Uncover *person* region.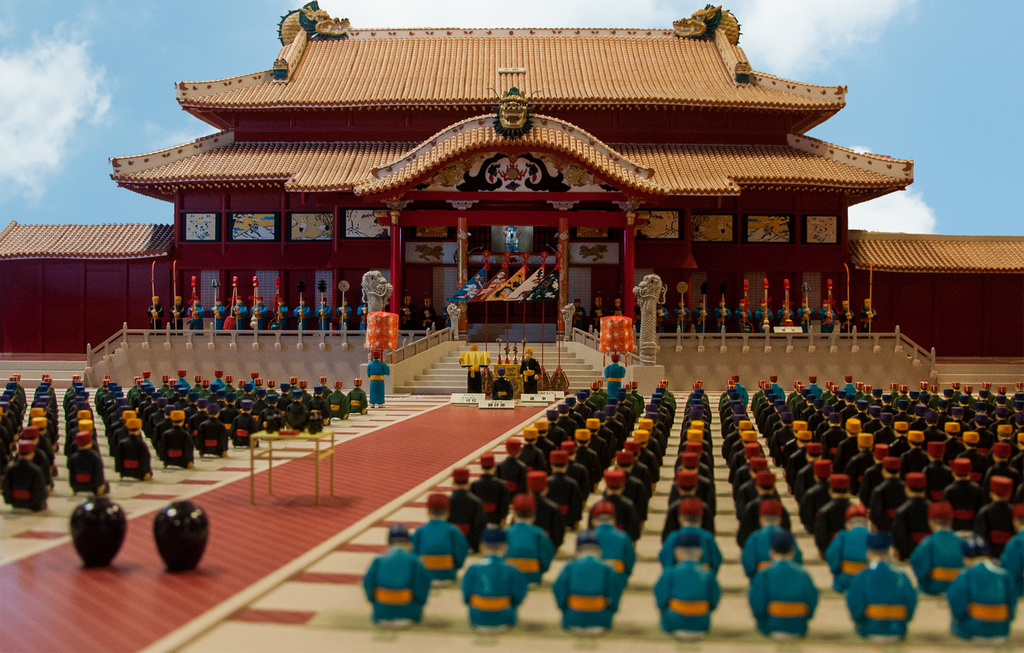
Uncovered: detection(819, 303, 838, 330).
